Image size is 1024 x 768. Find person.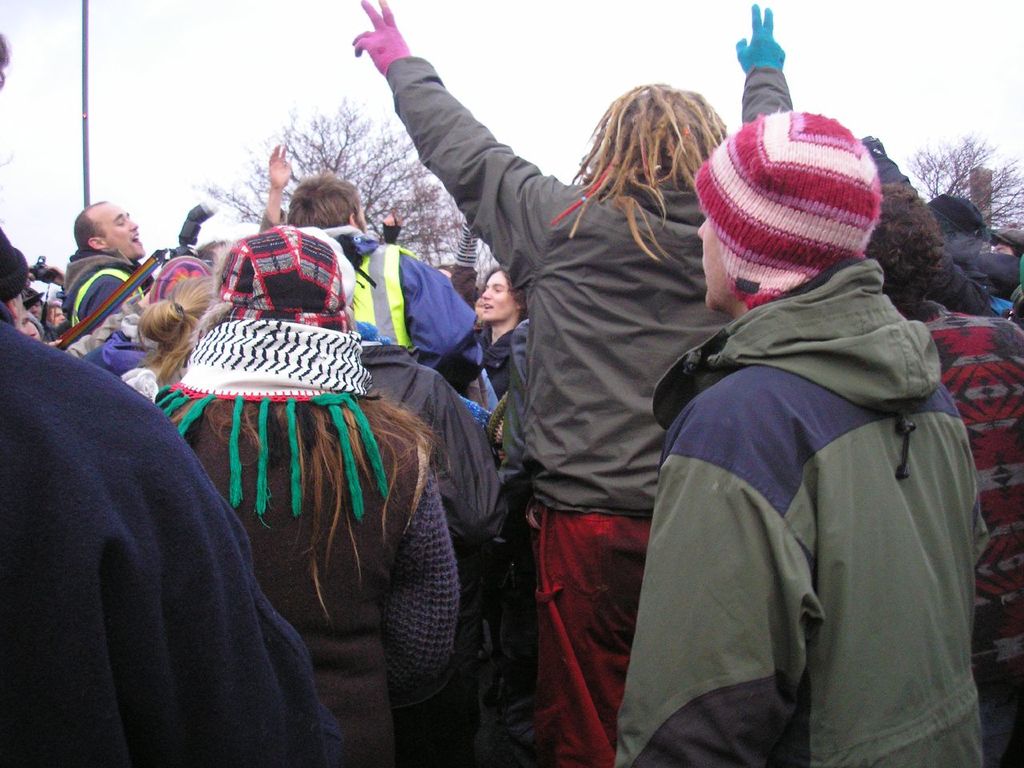
[636, 142, 990, 746].
